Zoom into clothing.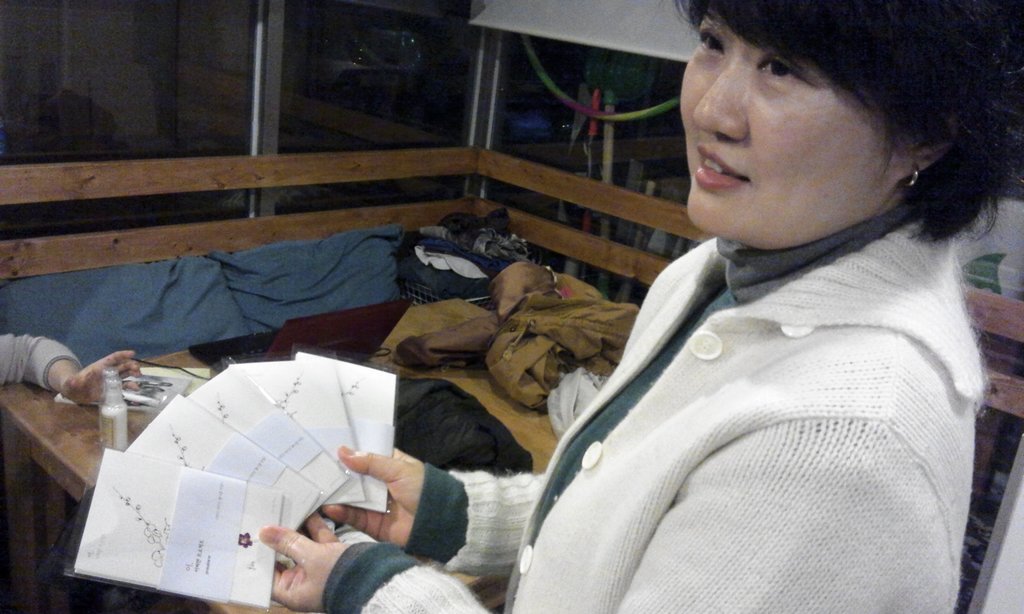
Zoom target: {"x1": 324, "y1": 196, "x2": 906, "y2": 613}.
